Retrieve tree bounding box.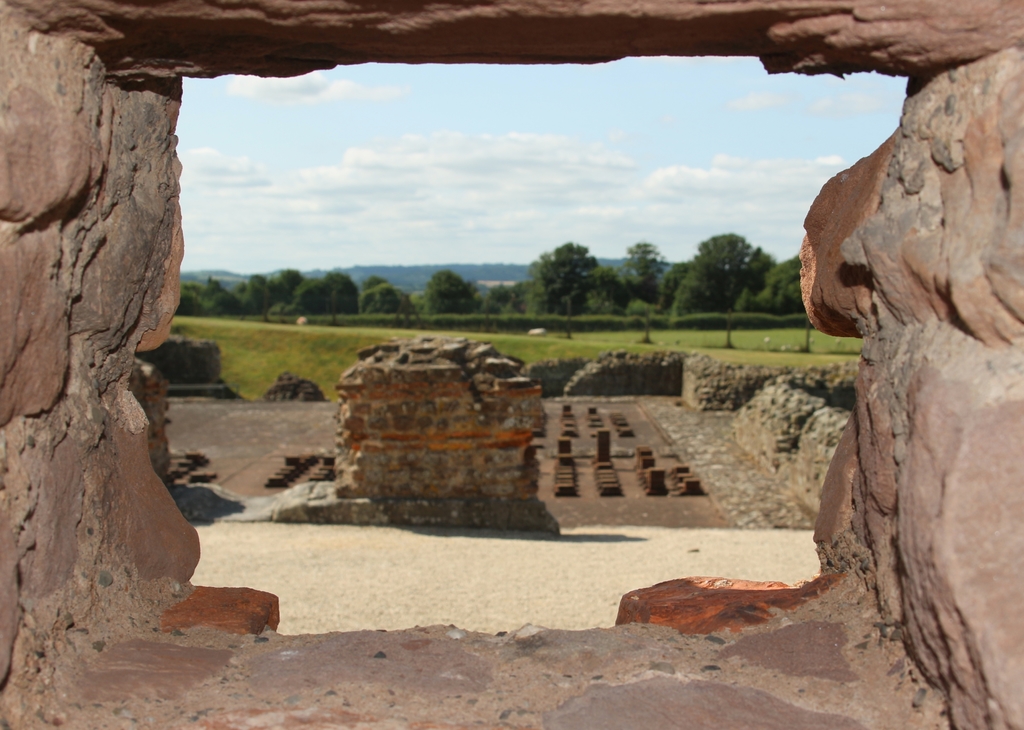
Bounding box: (left=767, top=252, right=816, bottom=322).
